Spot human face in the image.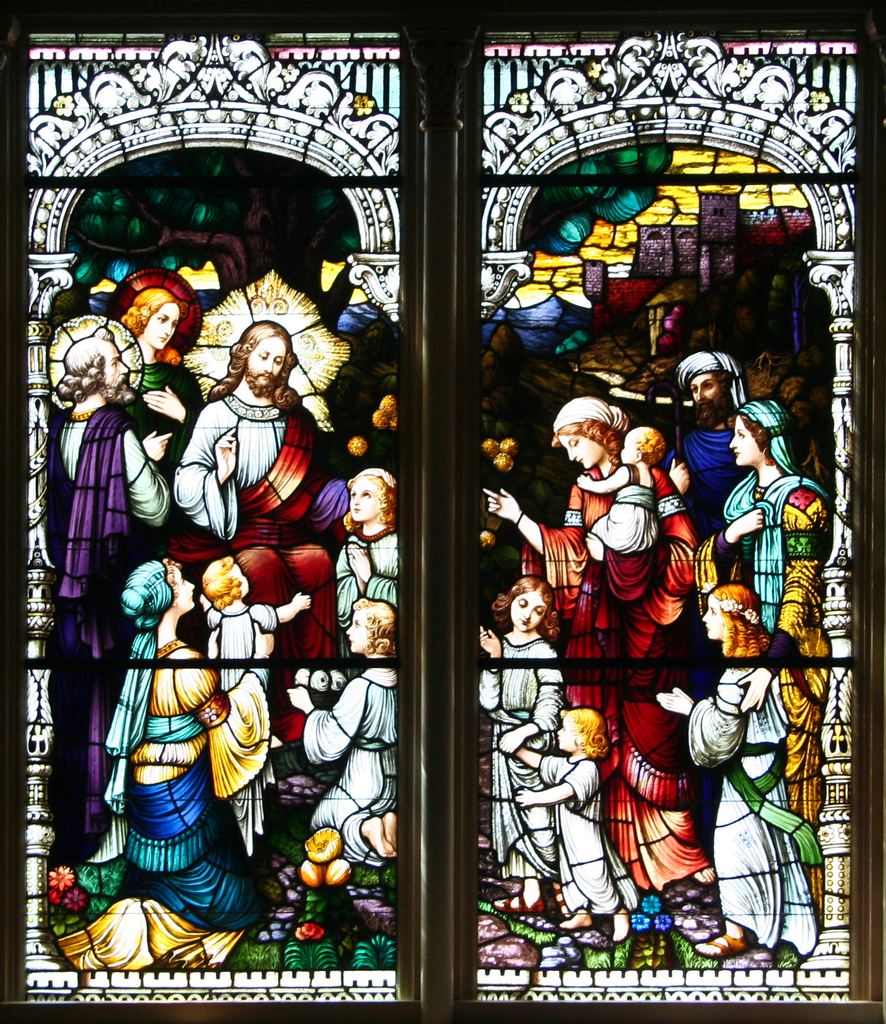
human face found at select_region(350, 479, 387, 524).
